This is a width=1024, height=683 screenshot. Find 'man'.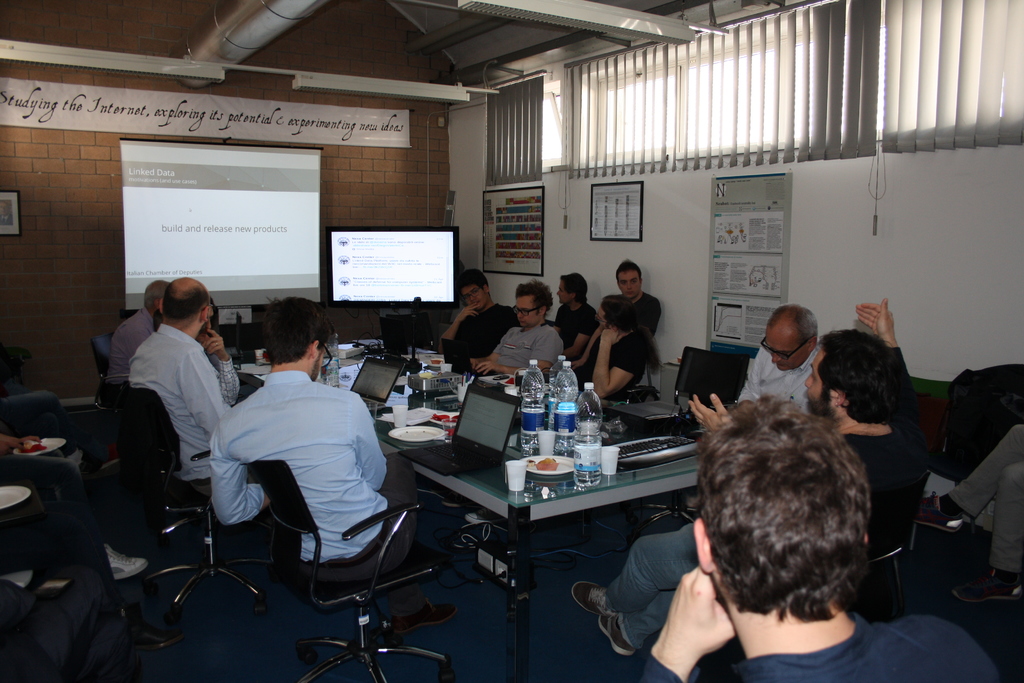
Bounding box: bbox=[568, 292, 661, 405].
